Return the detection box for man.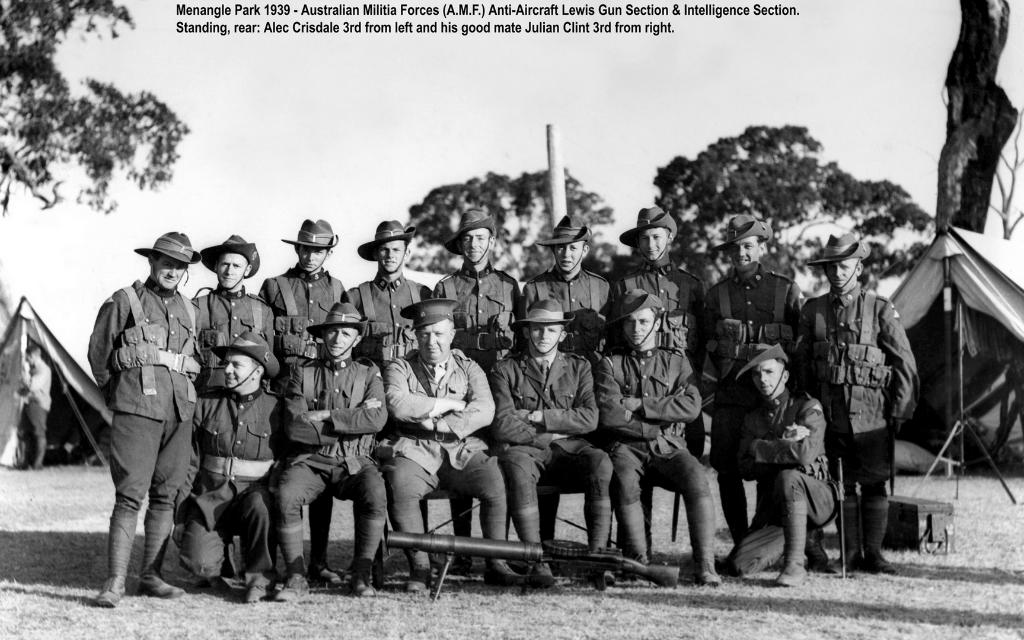
bbox(528, 221, 612, 547).
